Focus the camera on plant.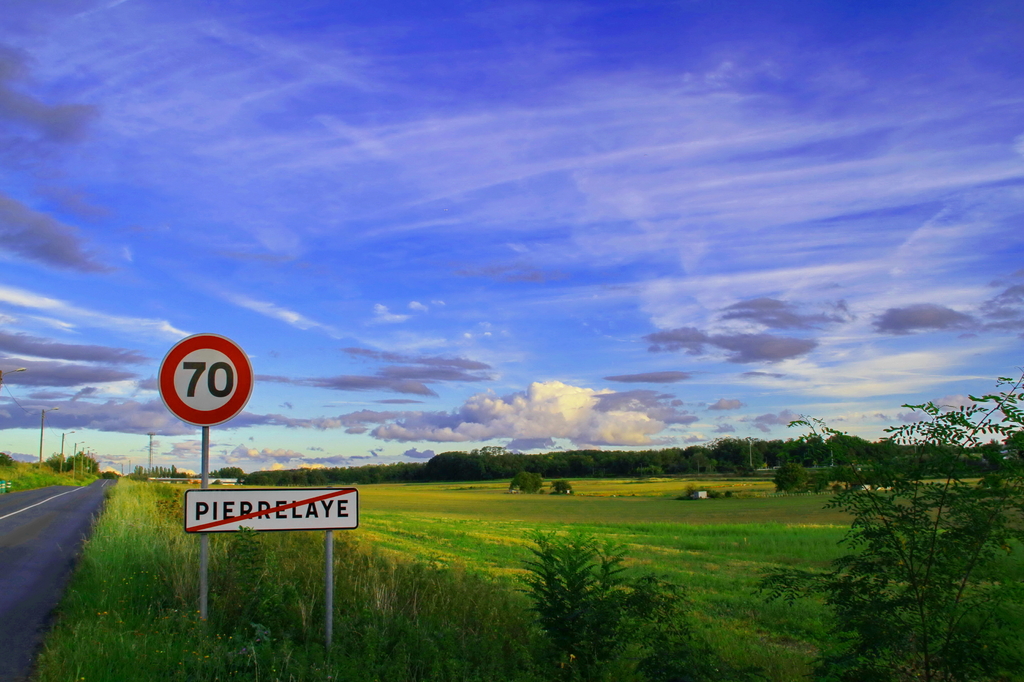
Focus region: pyautogui.locateOnScreen(748, 361, 1023, 681).
